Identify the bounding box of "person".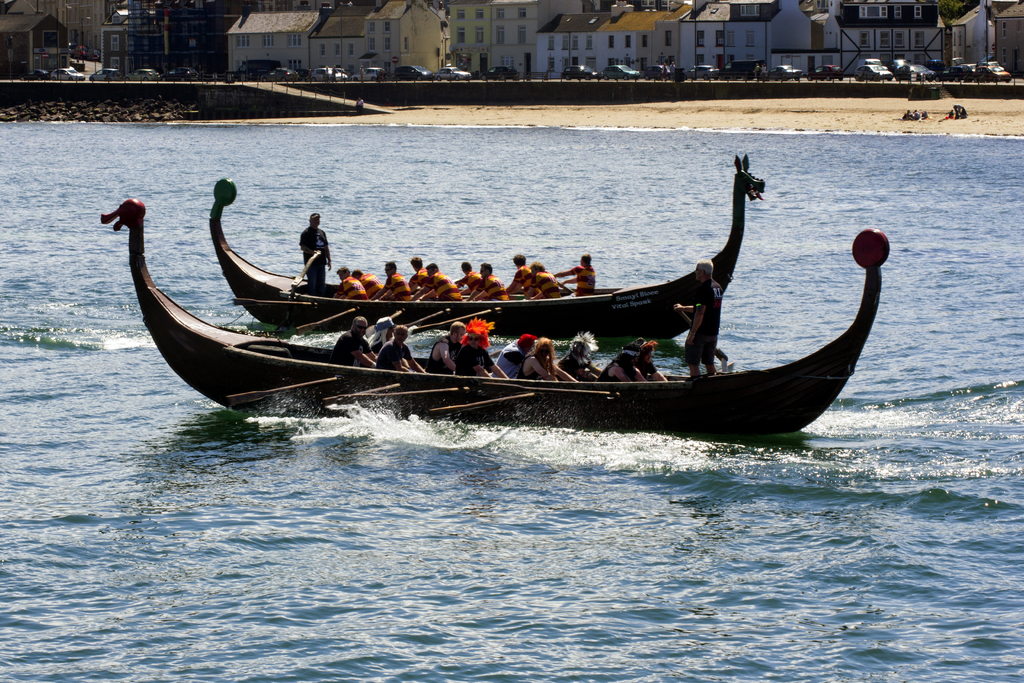
rect(604, 336, 664, 384).
